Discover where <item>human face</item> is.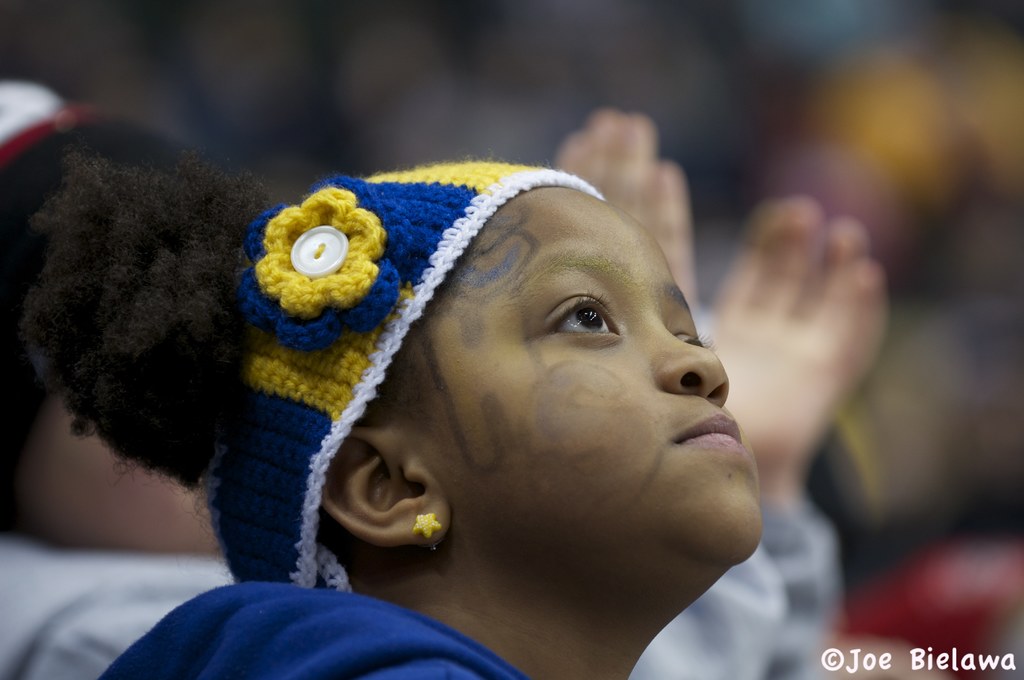
Discovered at Rect(371, 183, 760, 614).
